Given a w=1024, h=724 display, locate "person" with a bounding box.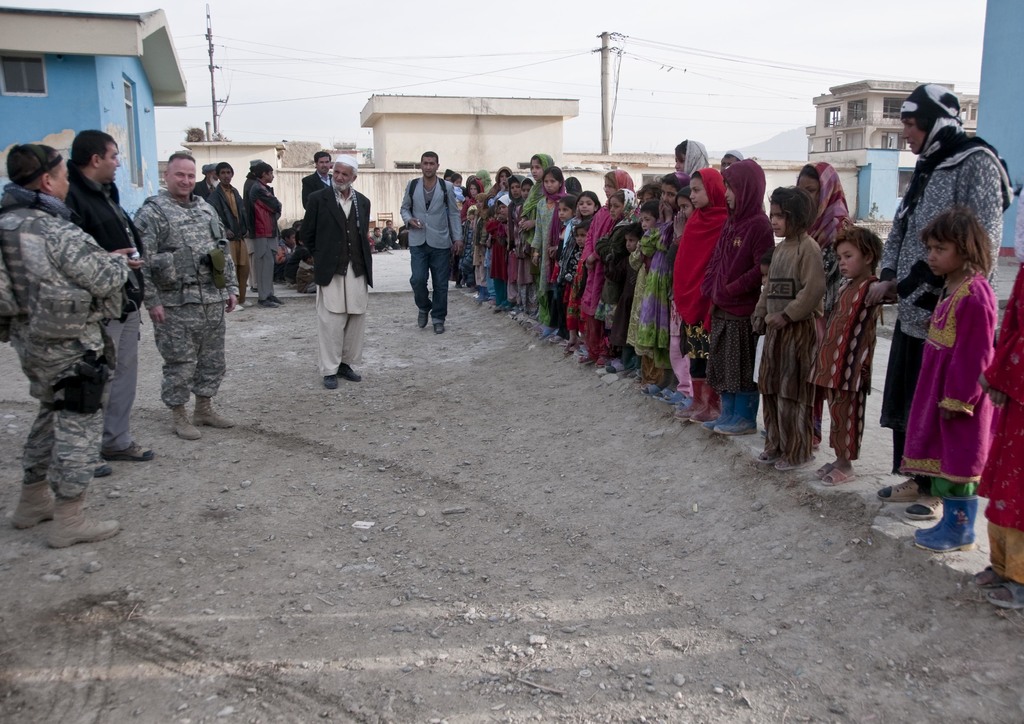
Located: (left=301, top=149, right=330, bottom=213).
